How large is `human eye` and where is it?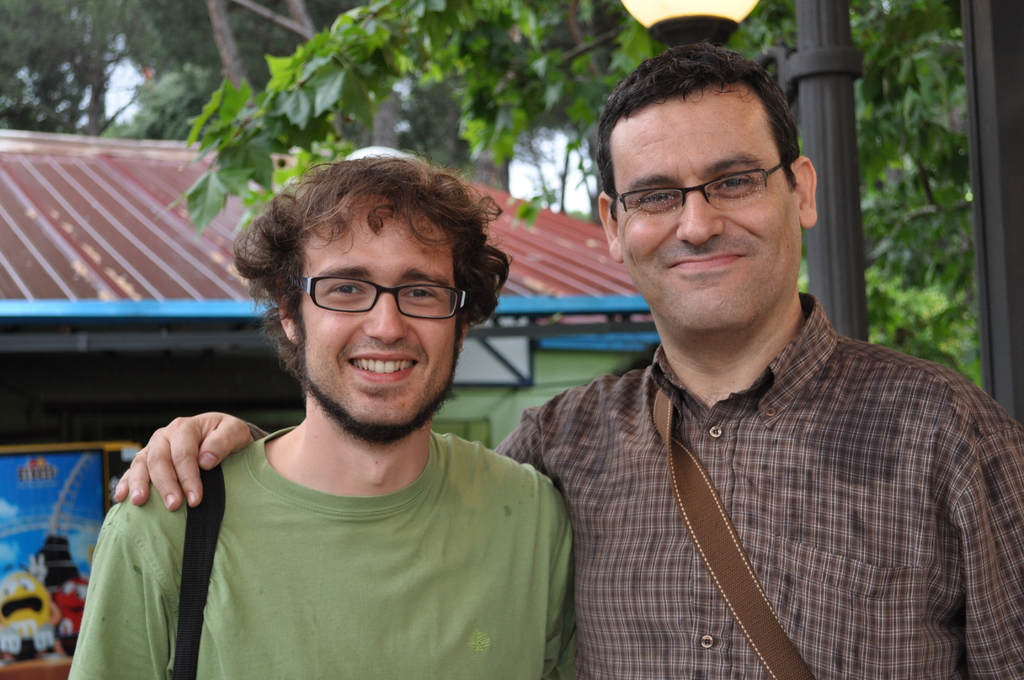
Bounding box: {"left": 312, "top": 272, "right": 369, "bottom": 309}.
